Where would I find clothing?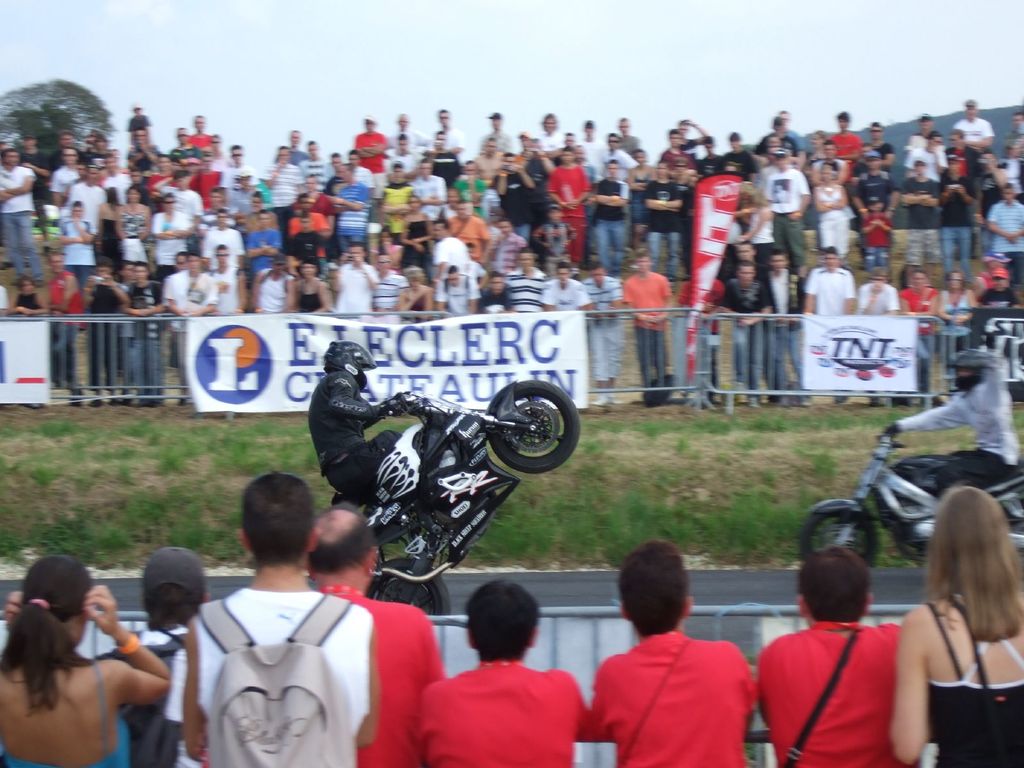
At (left=527, top=122, right=566, bottom=150).
